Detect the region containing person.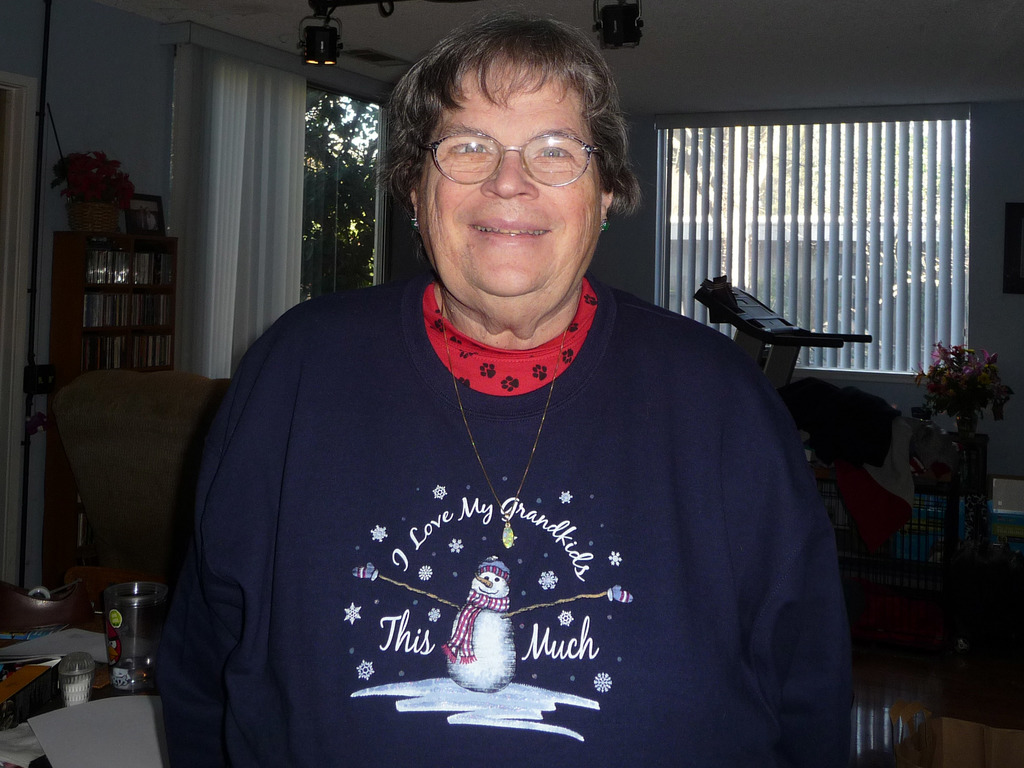
[171, 12, 889, 751].
